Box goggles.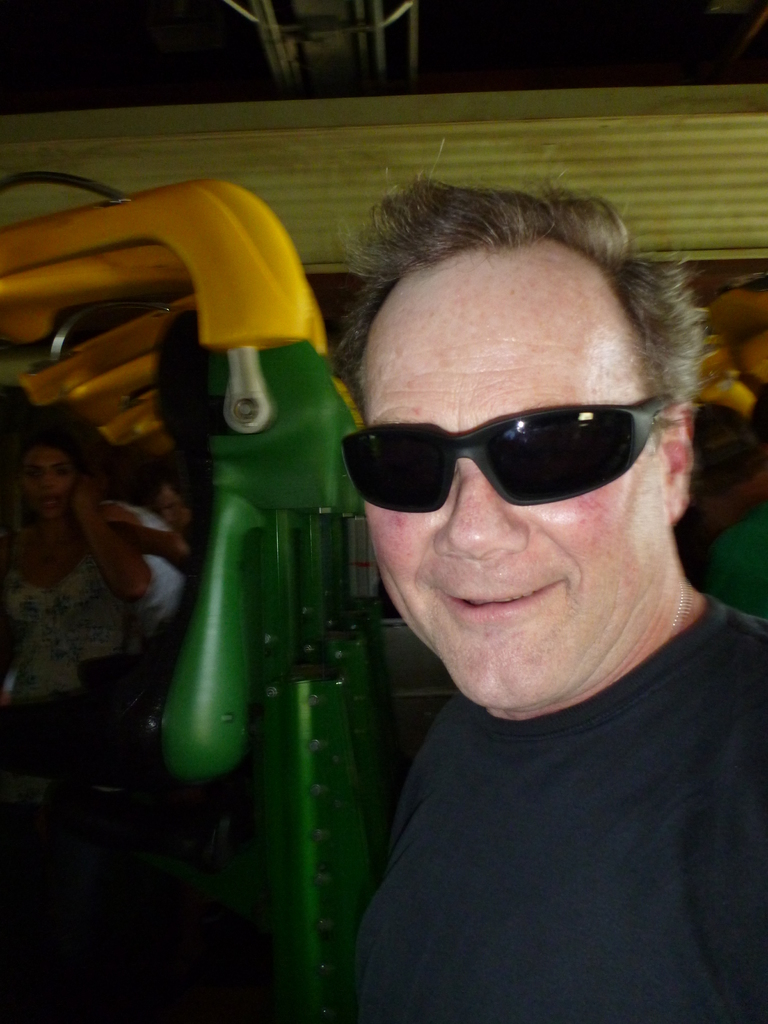
l=332, t=397, r=692, b=518.
